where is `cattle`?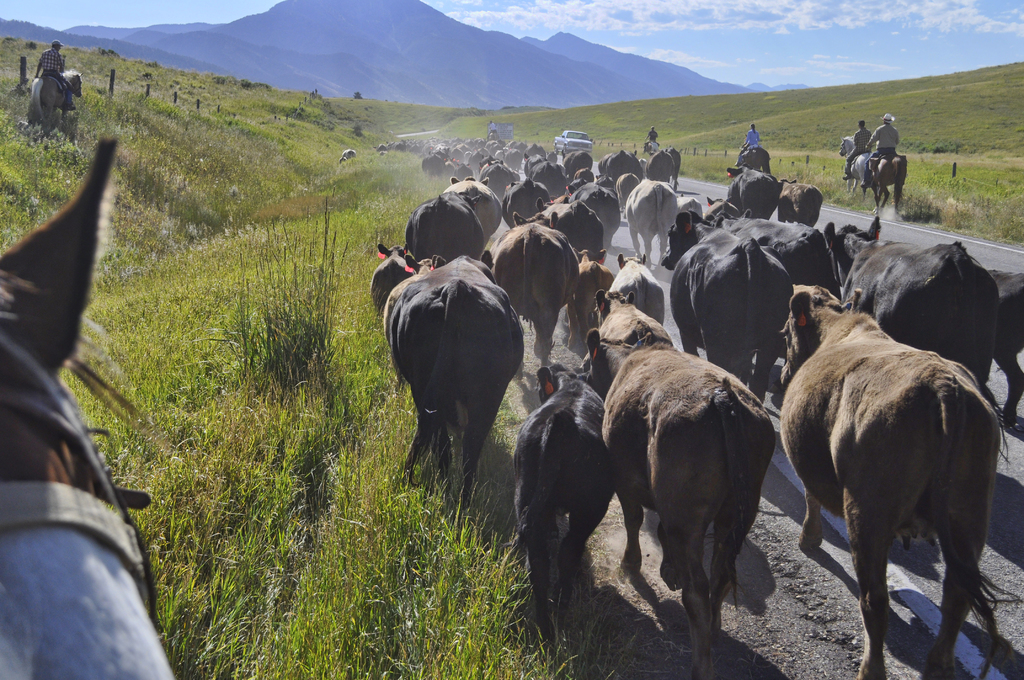
[674,193,701,225].
